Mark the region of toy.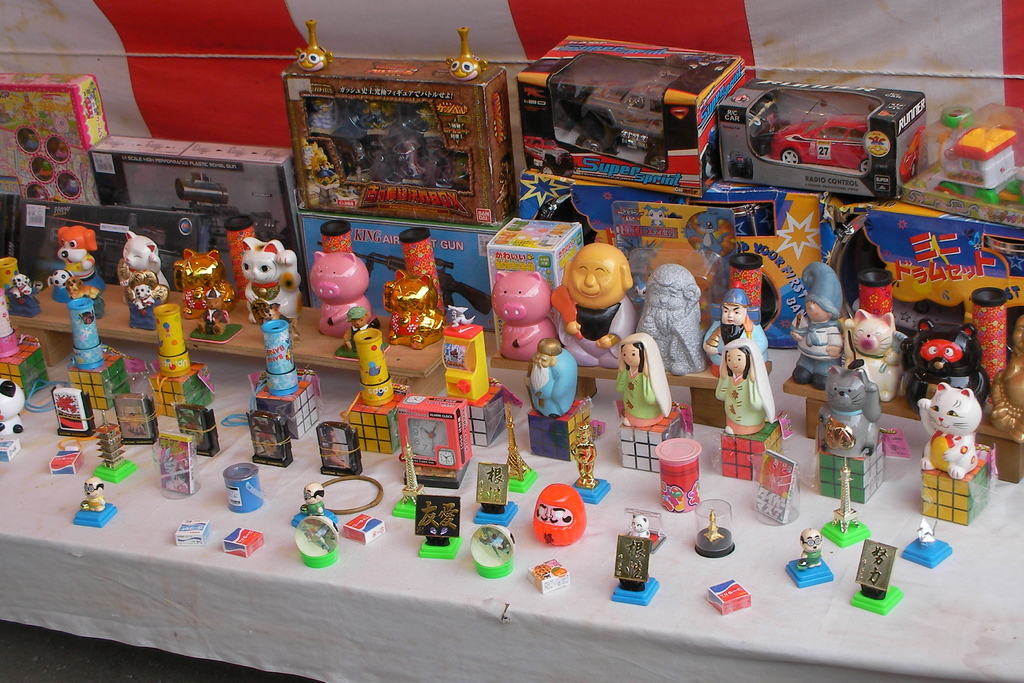
Region: 488/272/559/363.
